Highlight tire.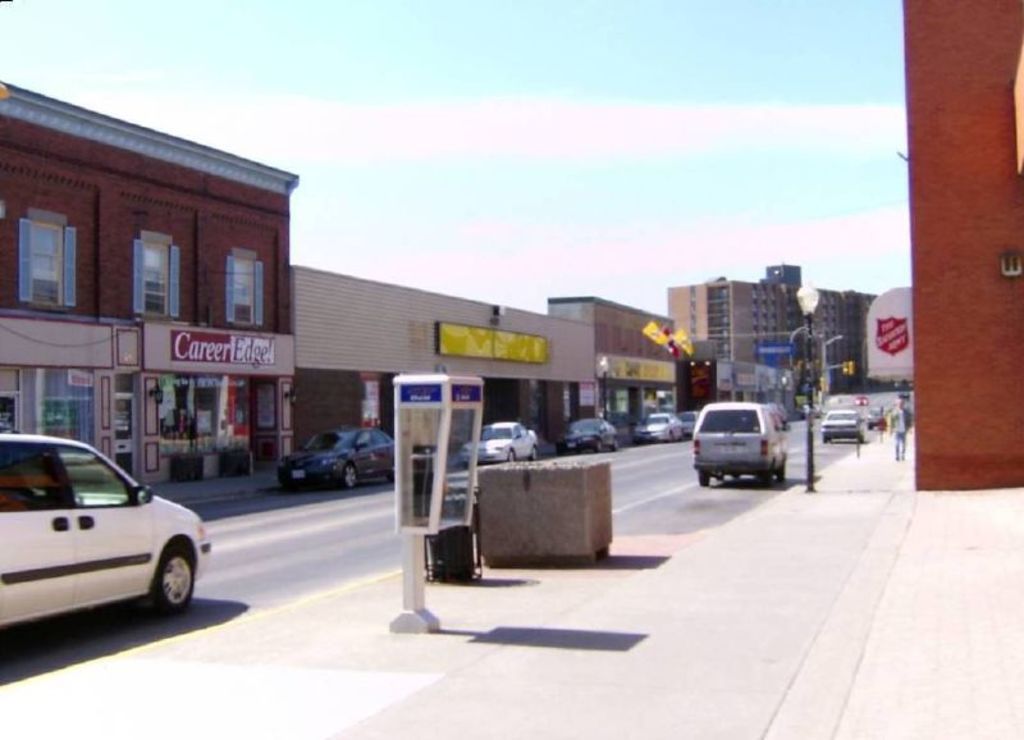
Highlighted region: select_region(668, 429, 675, 442).
